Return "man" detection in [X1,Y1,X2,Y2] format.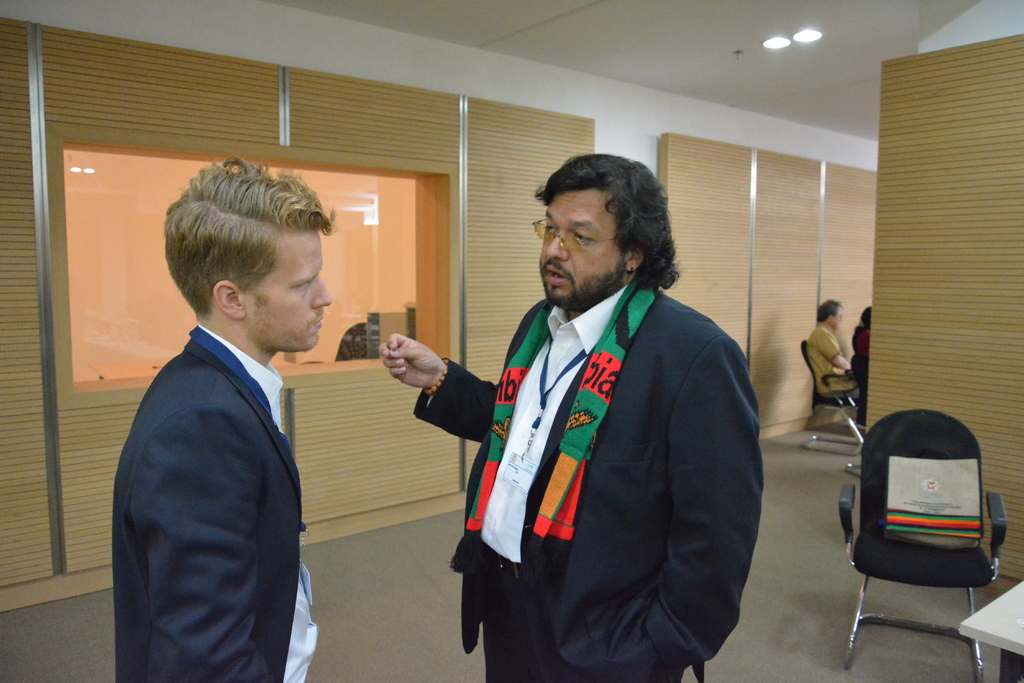
[376,145,762,682].
